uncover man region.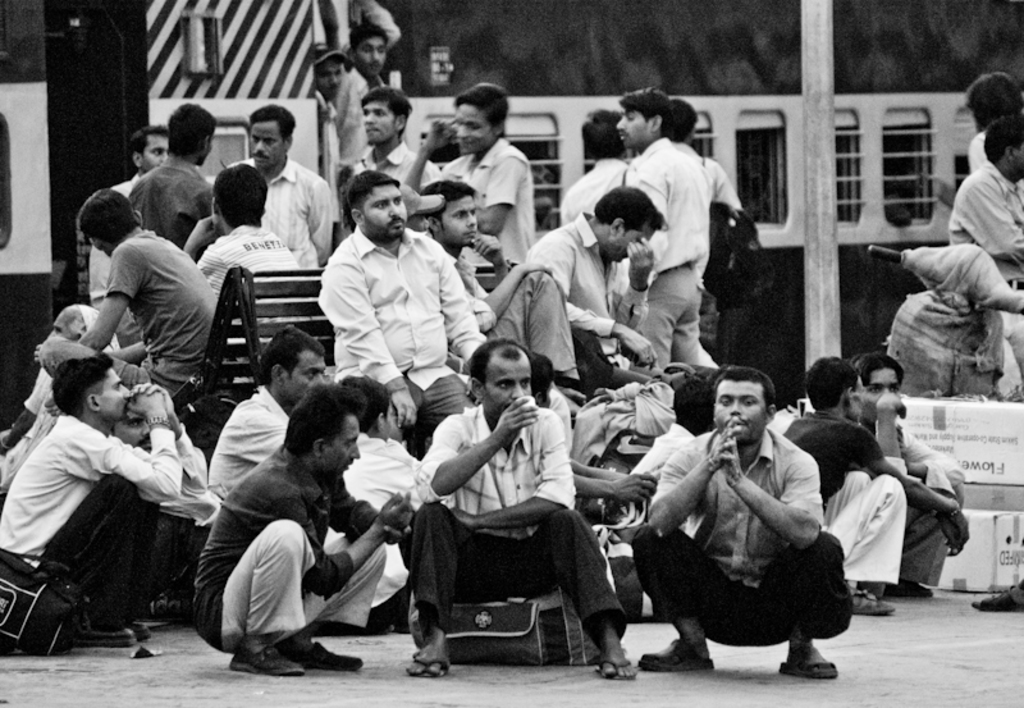
Uncovered: [852, 352, 965, 597].
